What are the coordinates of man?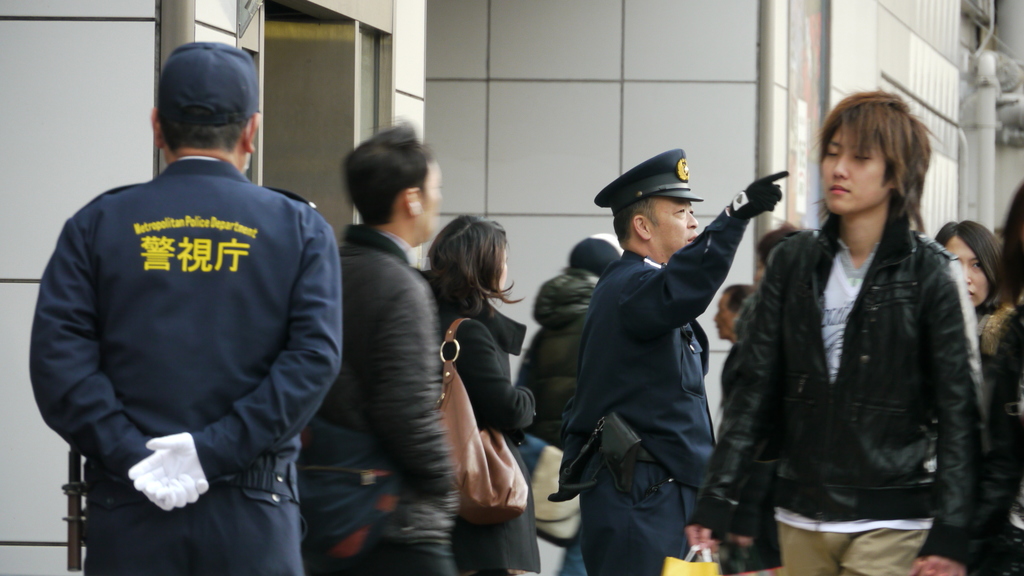
303,125,461,575.
